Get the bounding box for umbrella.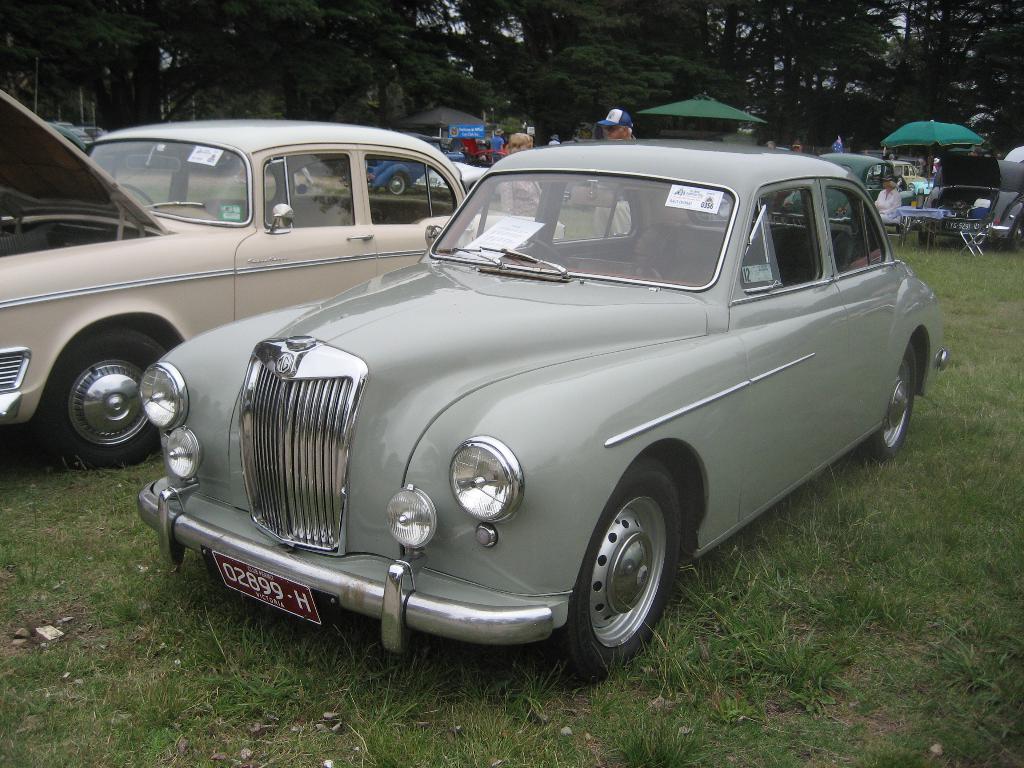
bbox=[634, 92, 768, 141].
